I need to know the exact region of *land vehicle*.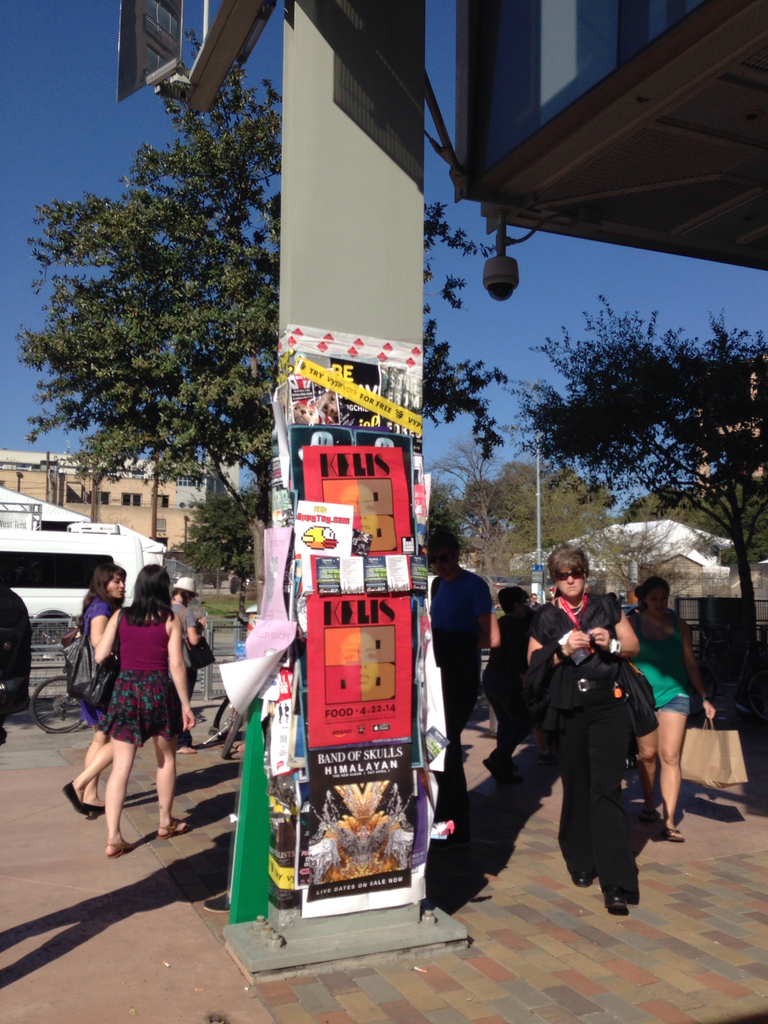
Region: 219,697,247,751.
